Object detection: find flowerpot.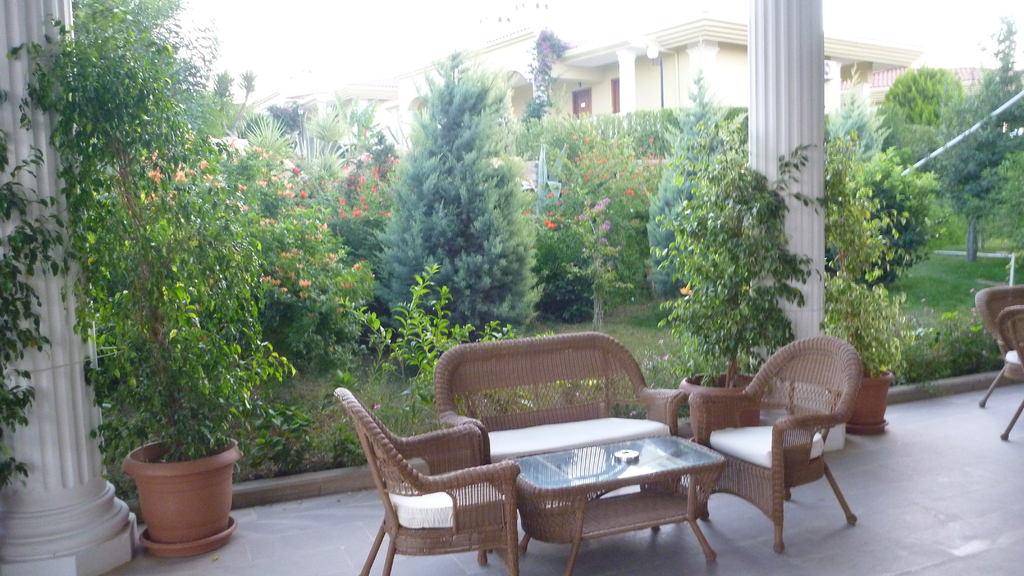
Rect(121, 434, 236, 542).
